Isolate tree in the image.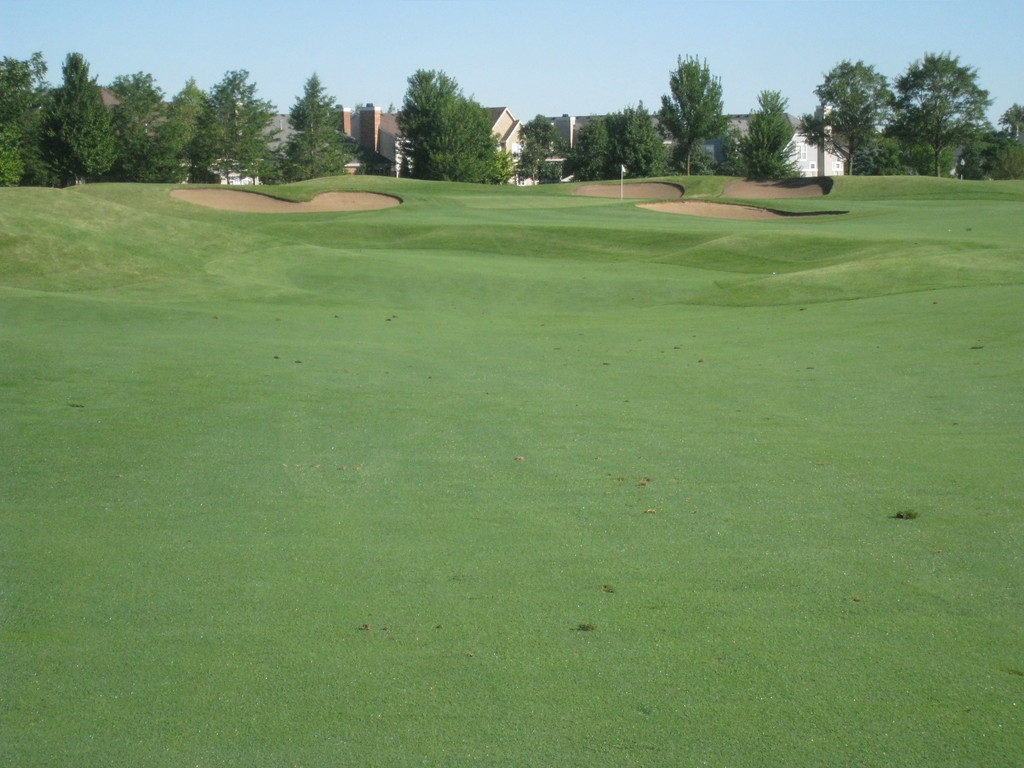
Isolated region: (x1=330, y1=124, x2=384, y2=182).
